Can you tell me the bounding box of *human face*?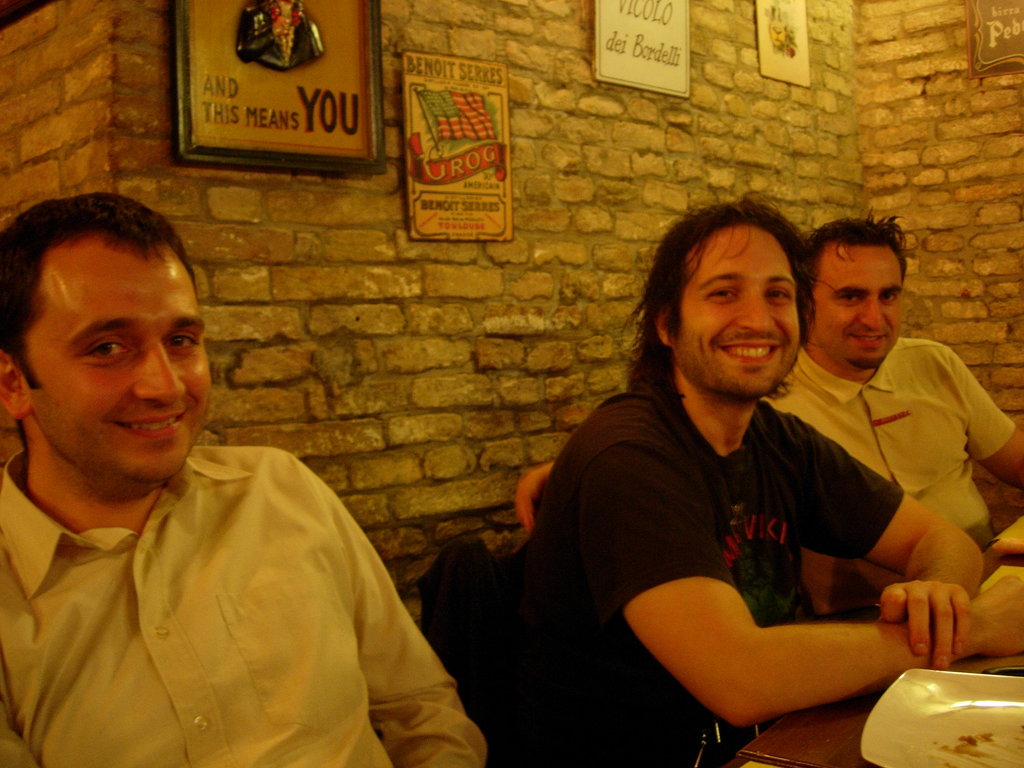
<box>42,248,212,479</box>.
